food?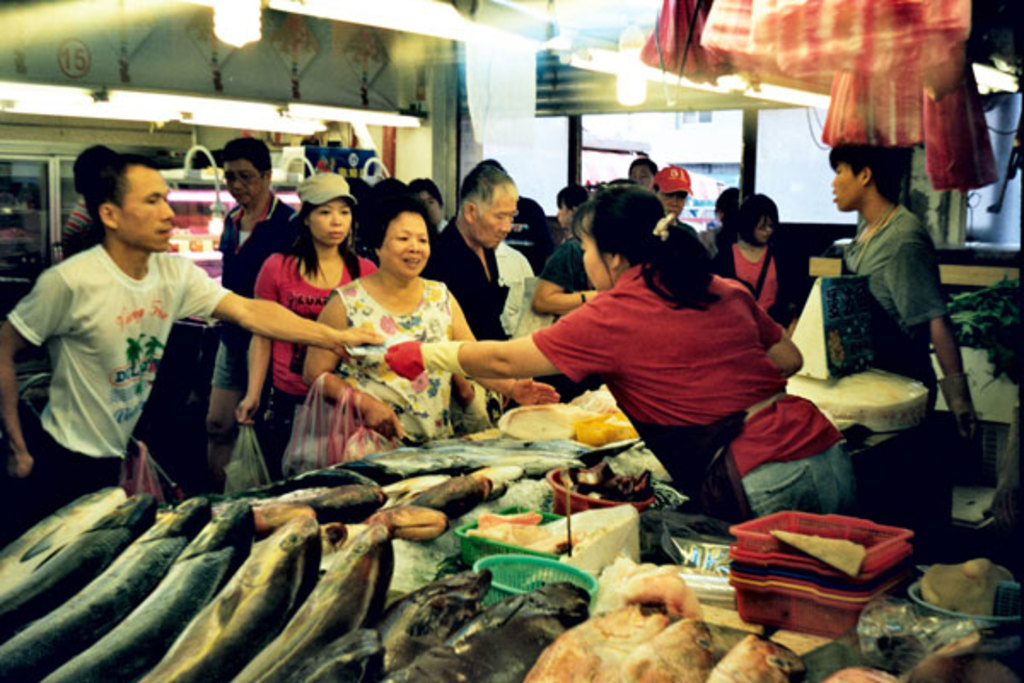
Rect(700, 637, 782, 681)
